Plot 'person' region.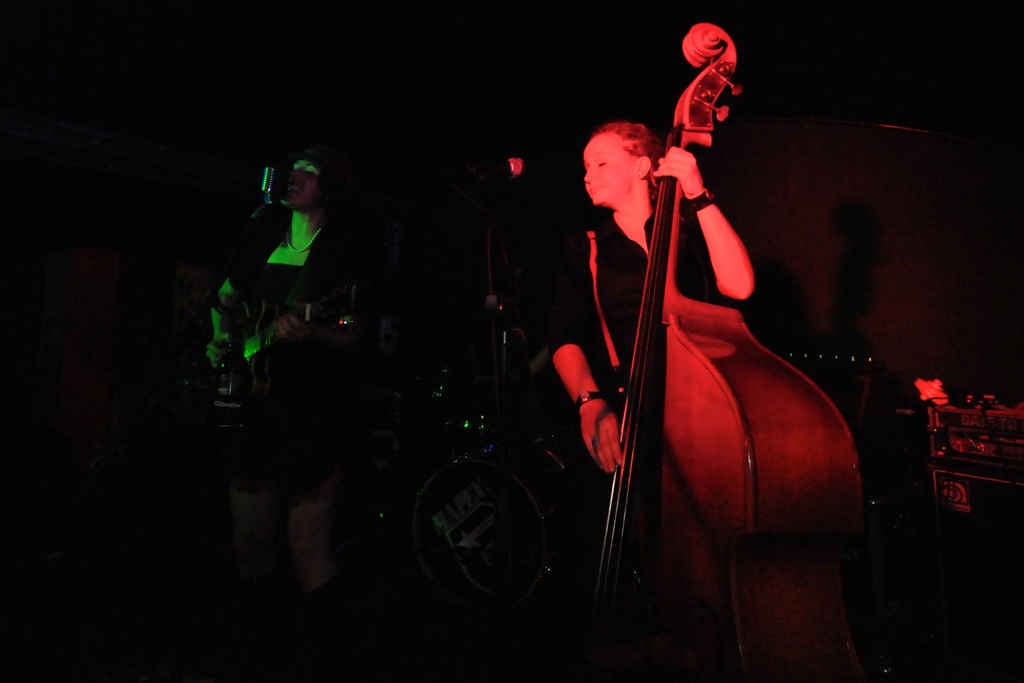
Plotted at rect(541, 122, 756, 478).
